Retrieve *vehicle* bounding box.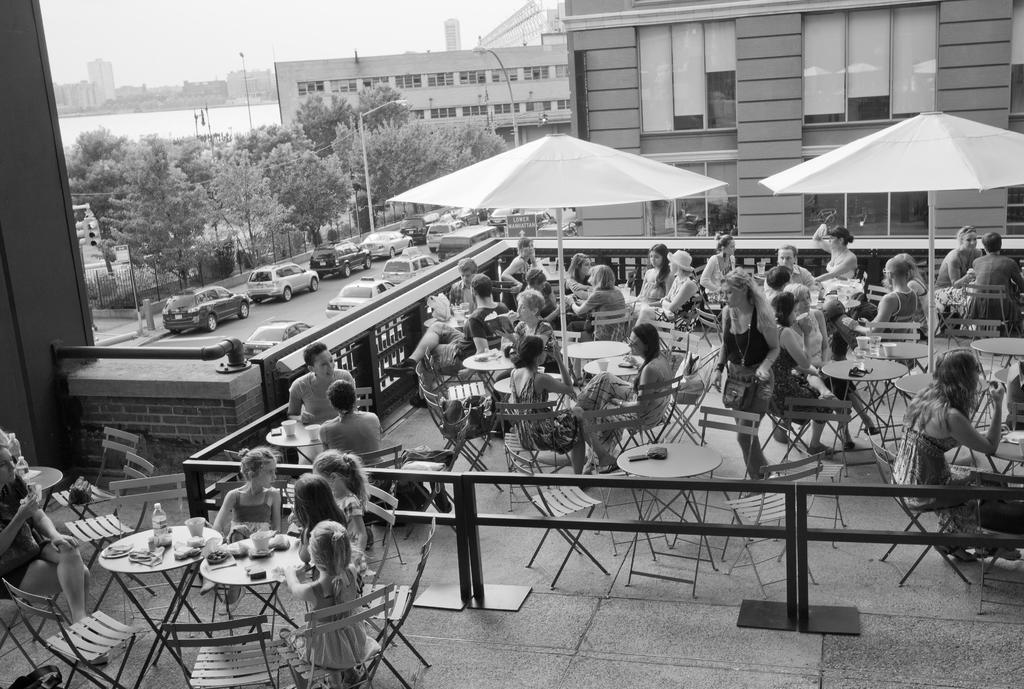
Bounding box: x1=435, y1=222, x2=500, y2=261.
